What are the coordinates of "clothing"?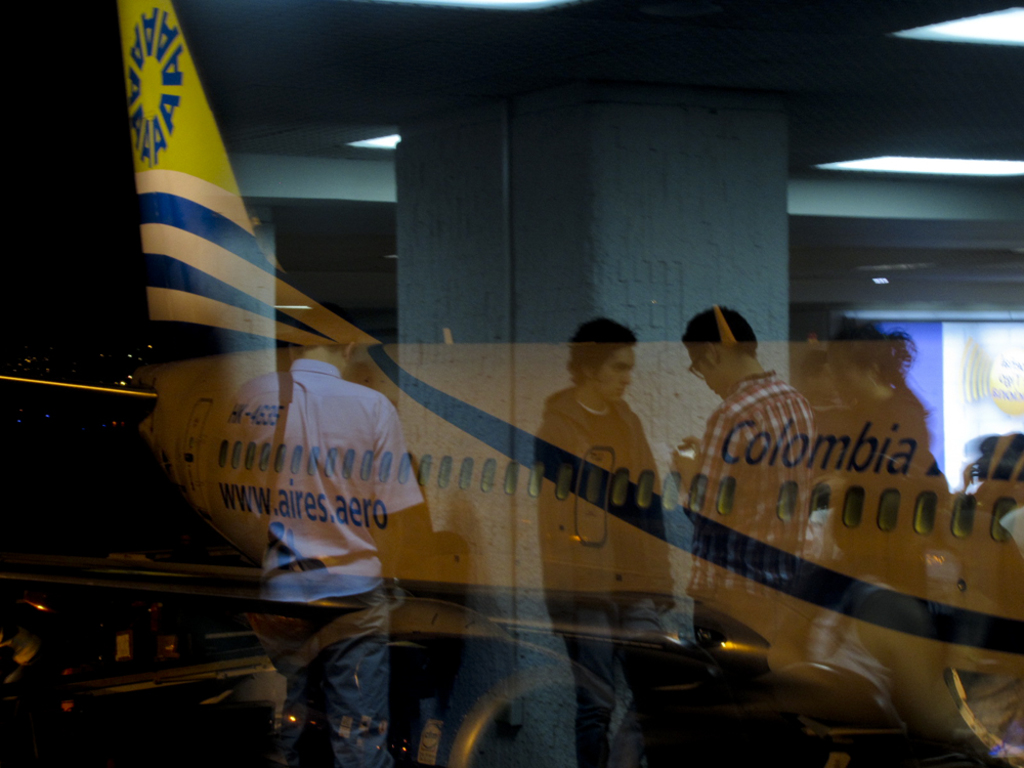
(534,381,671,767).
